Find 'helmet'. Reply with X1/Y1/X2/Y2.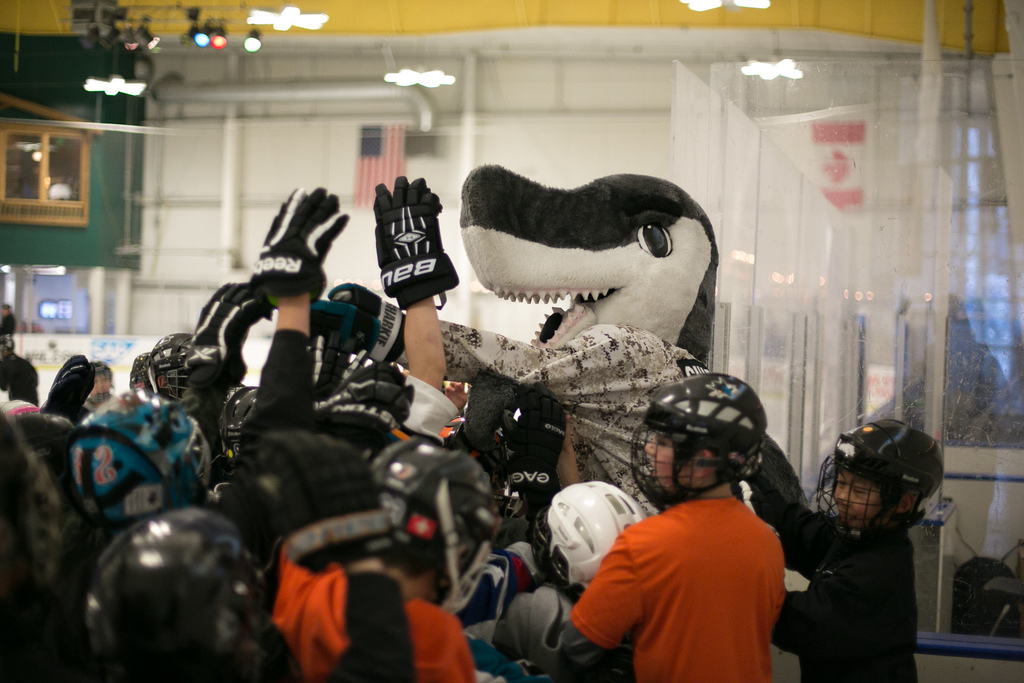
78/516/268/681.
